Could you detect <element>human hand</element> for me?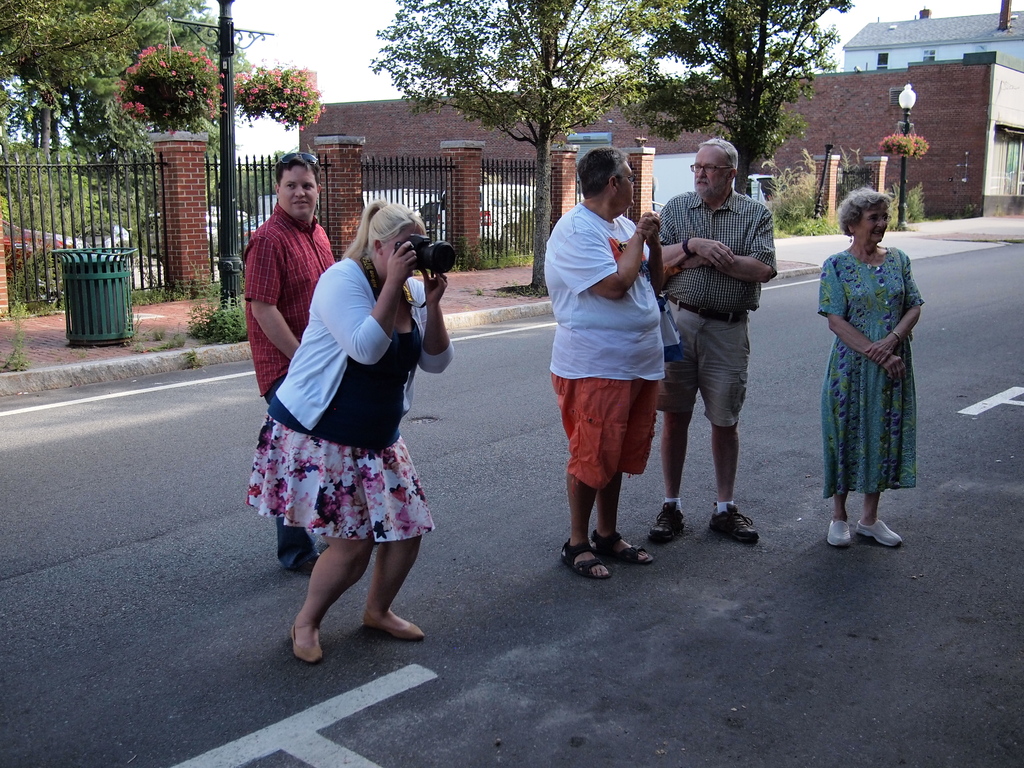
Detection result: 381 244 415 275.
